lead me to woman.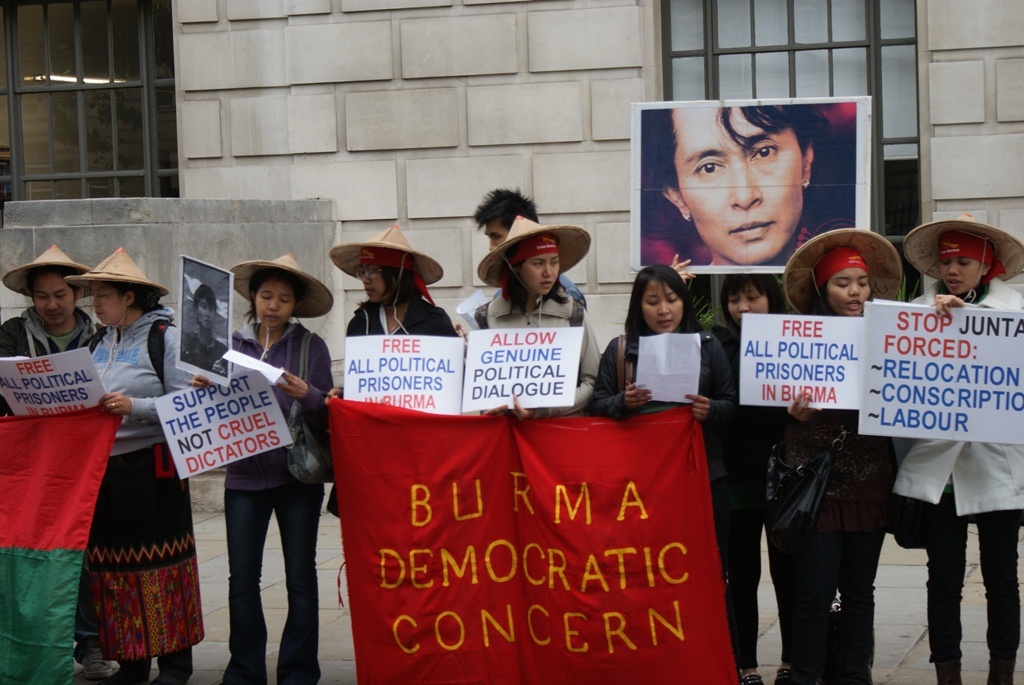
Lead to 767, 227, 901, 684.
